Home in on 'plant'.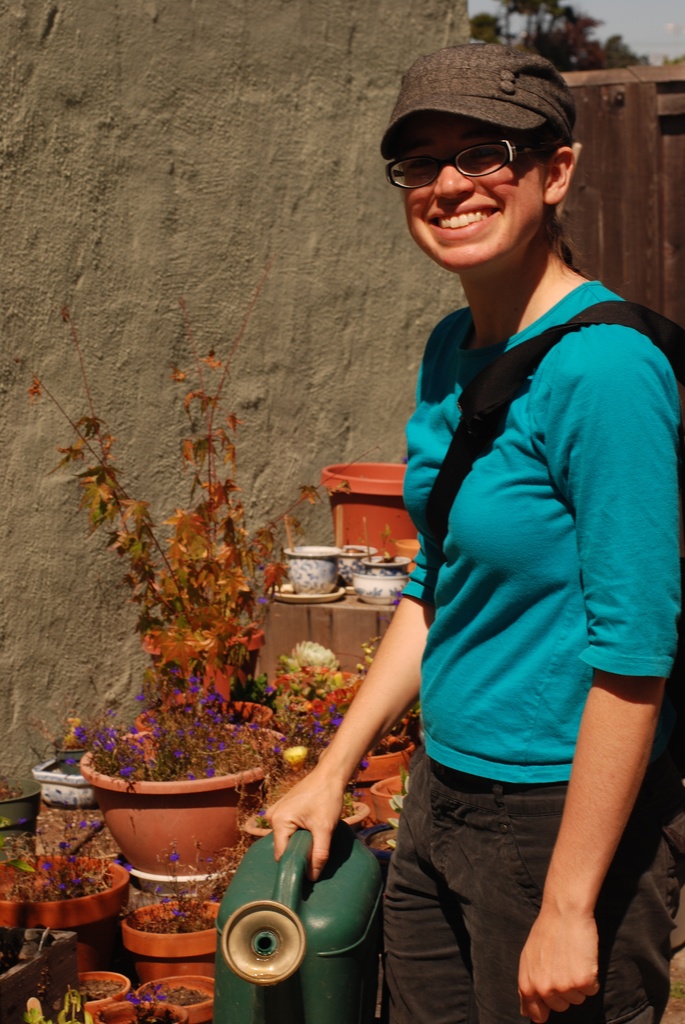
Homed in at bbox=(123, 973, 190, 1023).
